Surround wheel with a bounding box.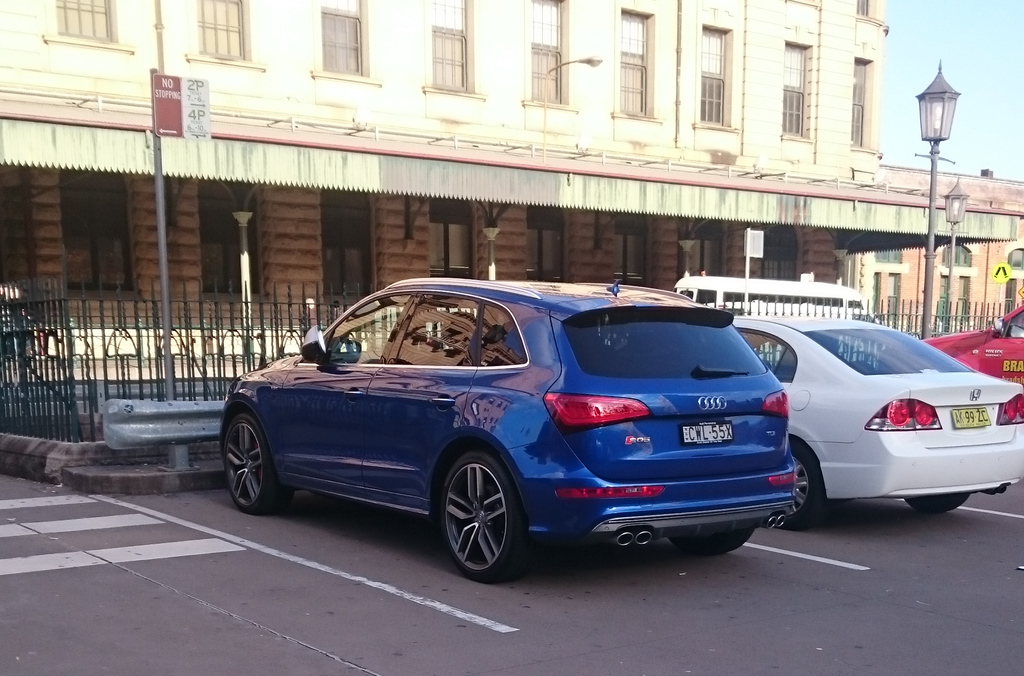
region(781, 436, 826, 530).
